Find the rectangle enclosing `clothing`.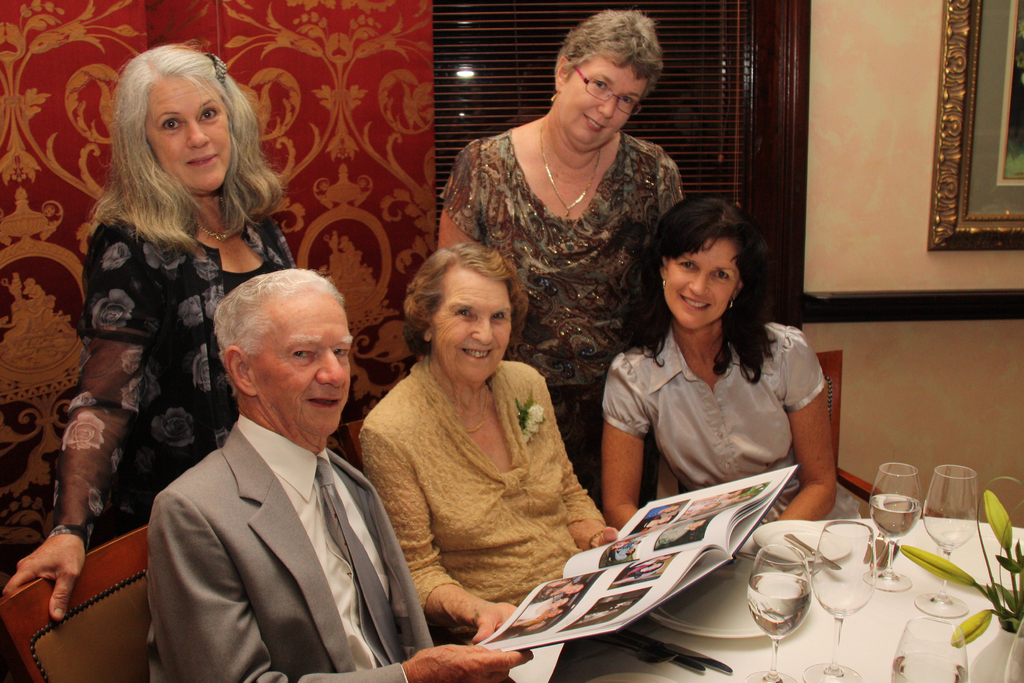
<box>444,124,682,501</box>.
